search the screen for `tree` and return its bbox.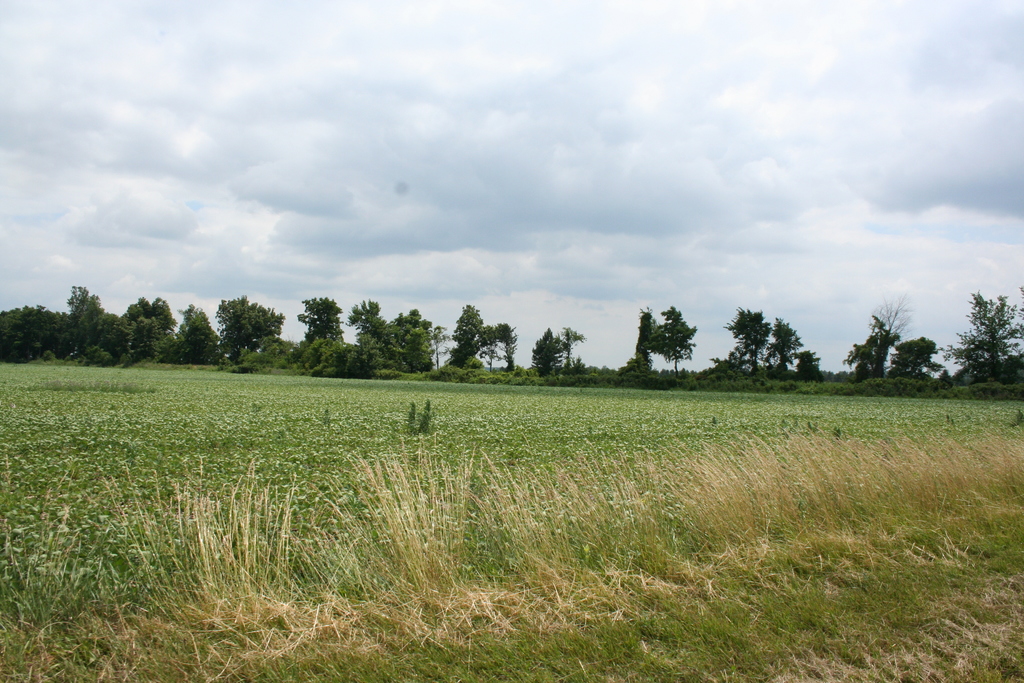
Found: x1=945, y1=284, x2=1023, y2=382.
